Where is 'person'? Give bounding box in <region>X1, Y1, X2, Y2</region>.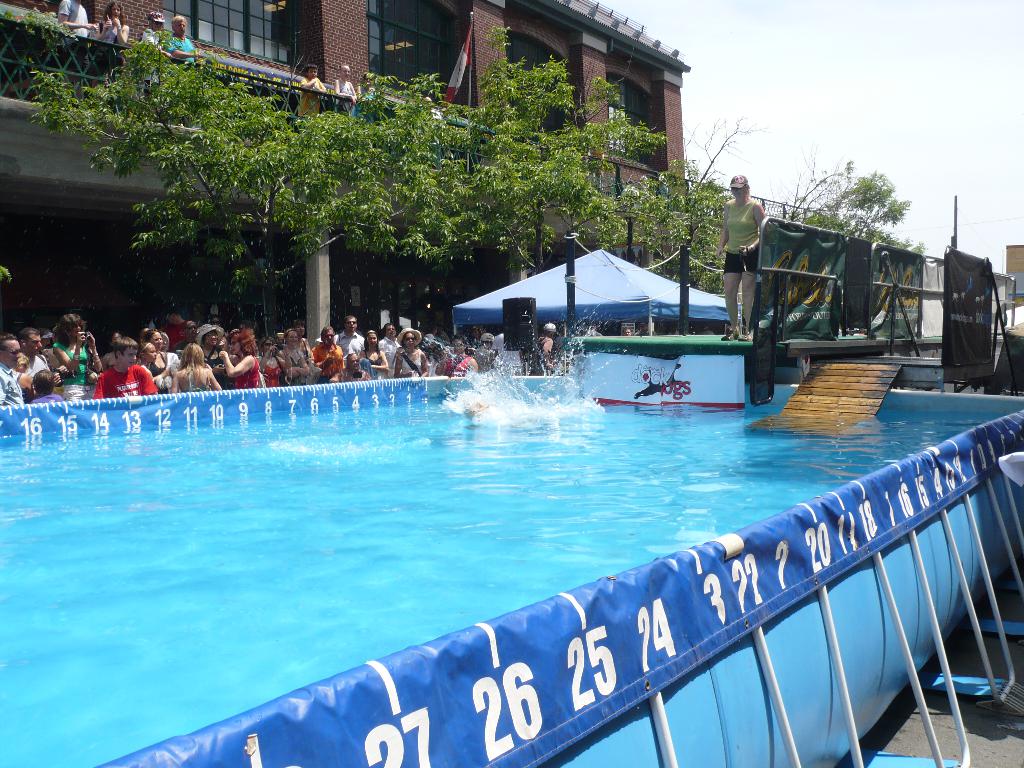
<region>330, 352, 369, 383</region>.
